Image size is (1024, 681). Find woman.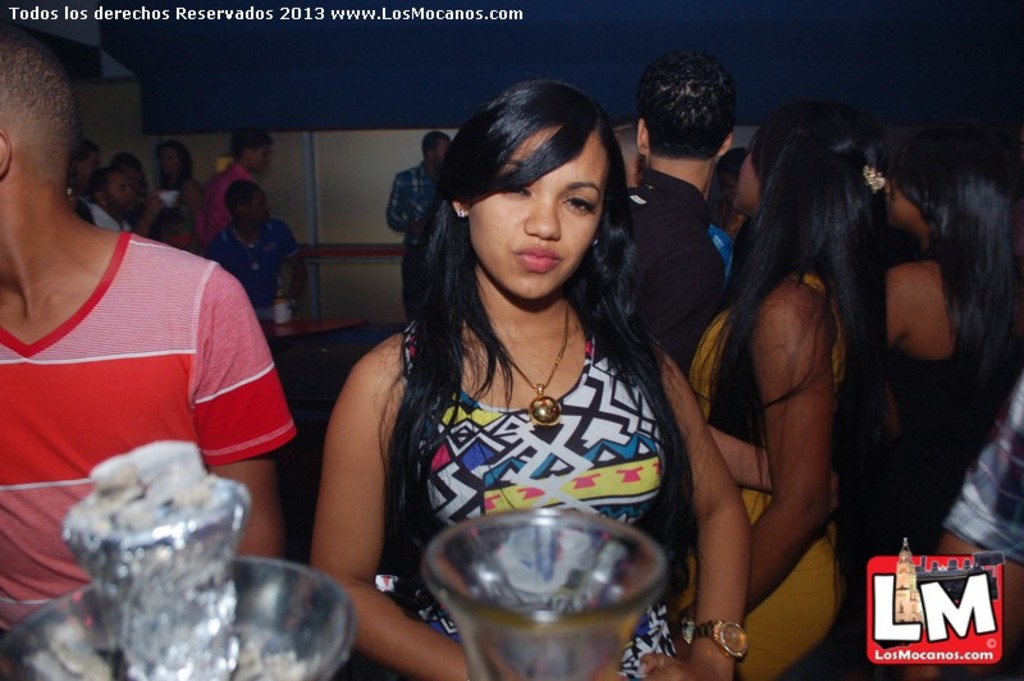
bbox=(154, 137, 201, 253).
